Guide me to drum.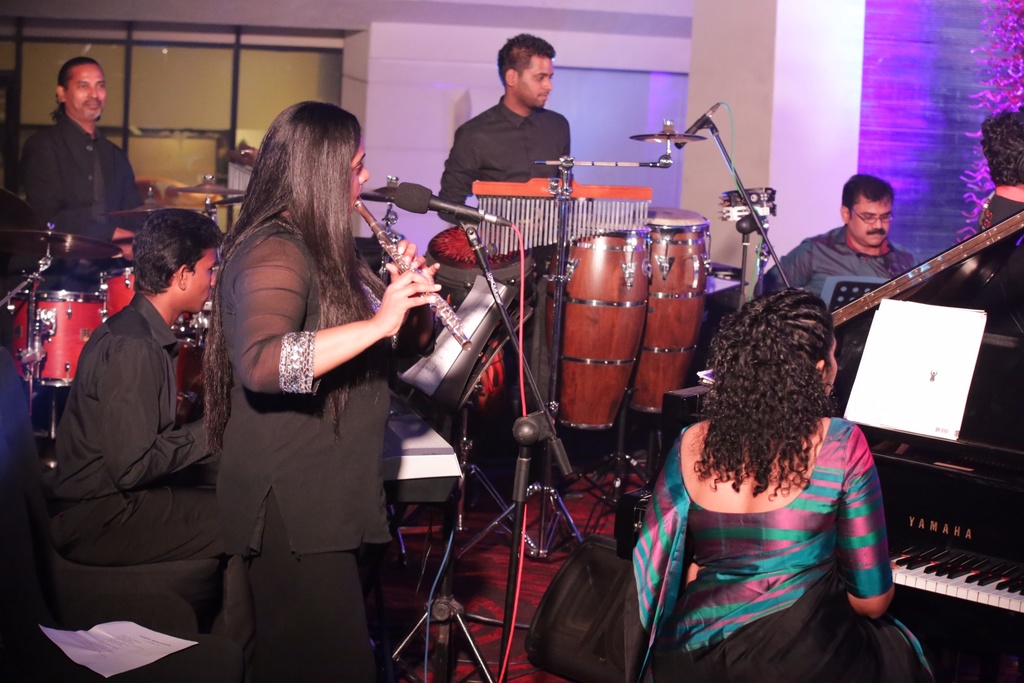
Guidance: crop(426, 226, 534, 409).
